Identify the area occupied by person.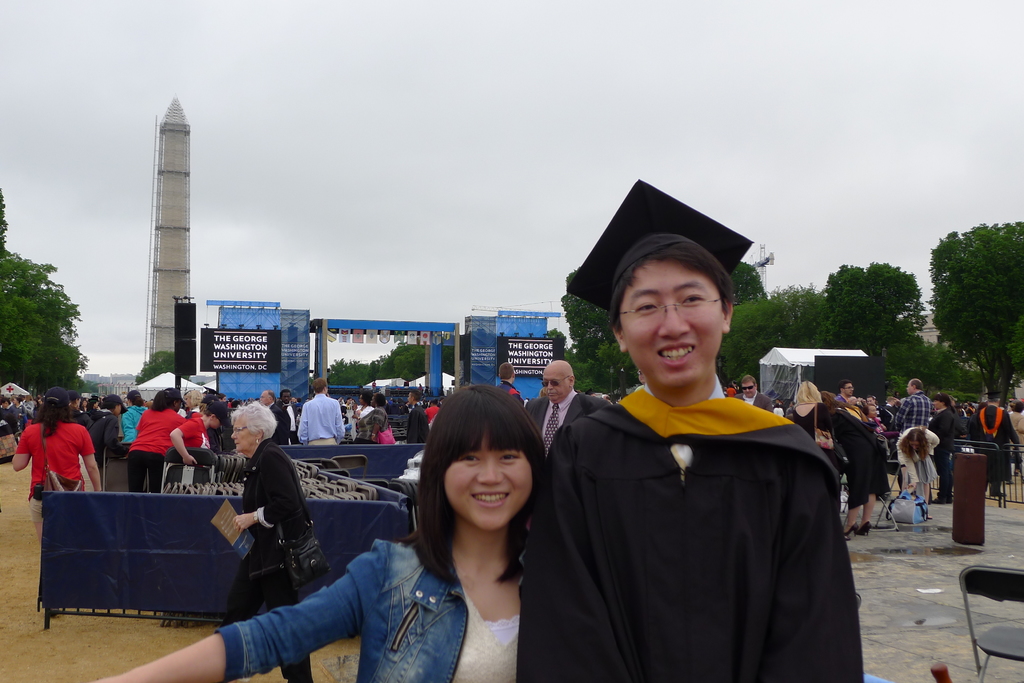
Area: region(783, 379, 835, 450).
